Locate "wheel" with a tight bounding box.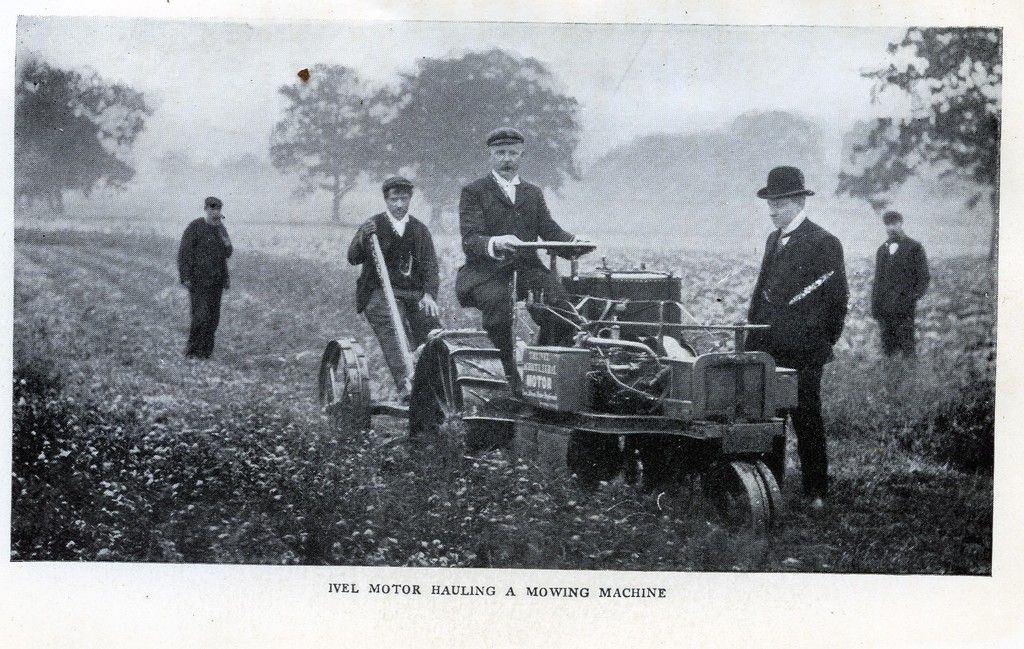
{"left": 516, "top": 241, "right": 598, "bottom": 252}.
